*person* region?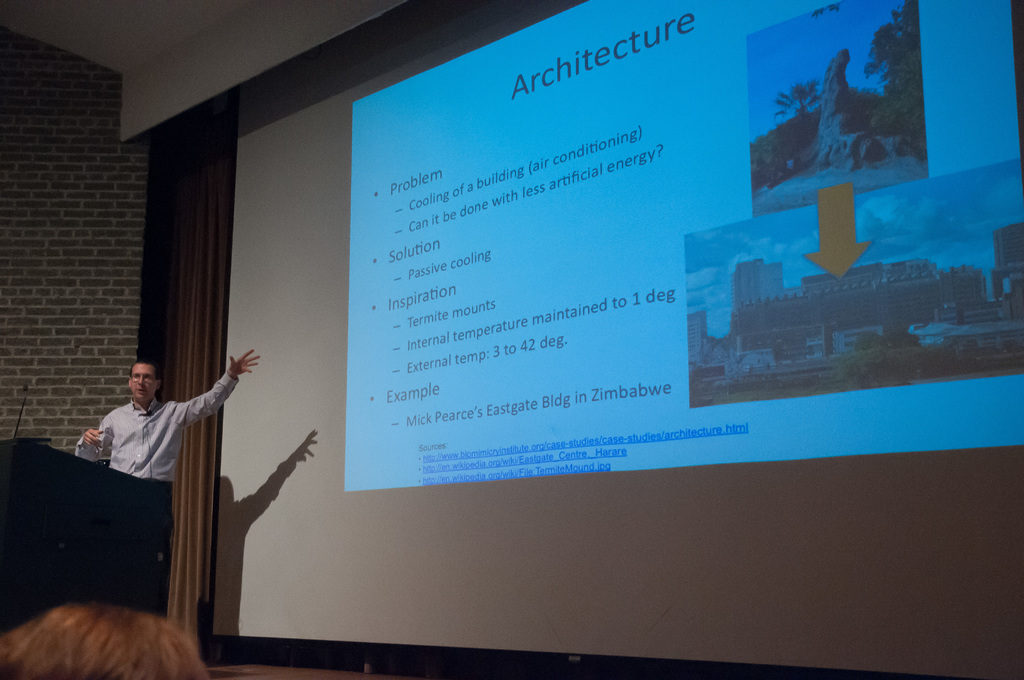
rect(67, 341, 233, 599)
